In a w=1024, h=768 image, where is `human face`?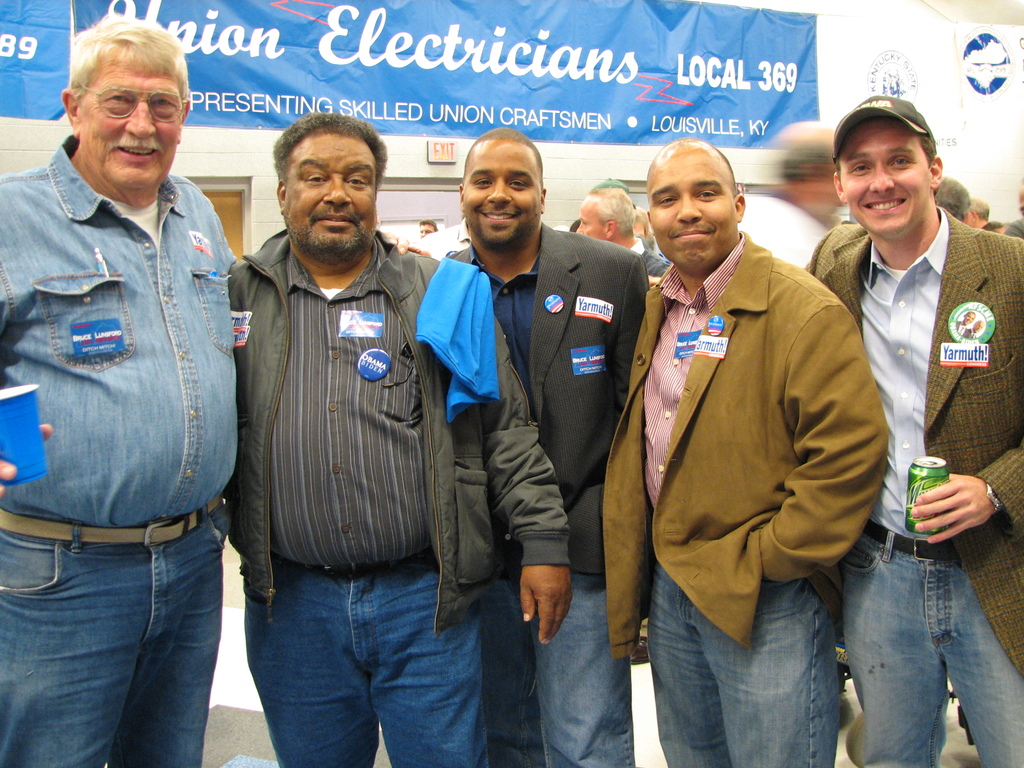
x1=837 y1=124 x2=929 y2=239.
